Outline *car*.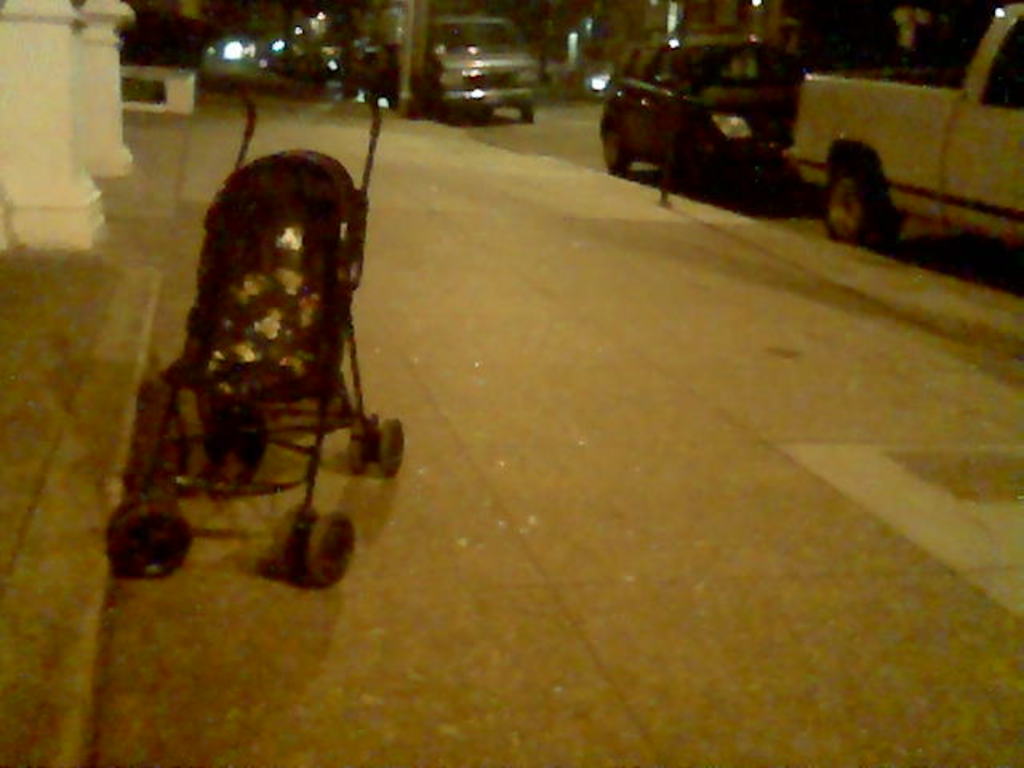
Outline: detection(784, 0, 1022, 283).
